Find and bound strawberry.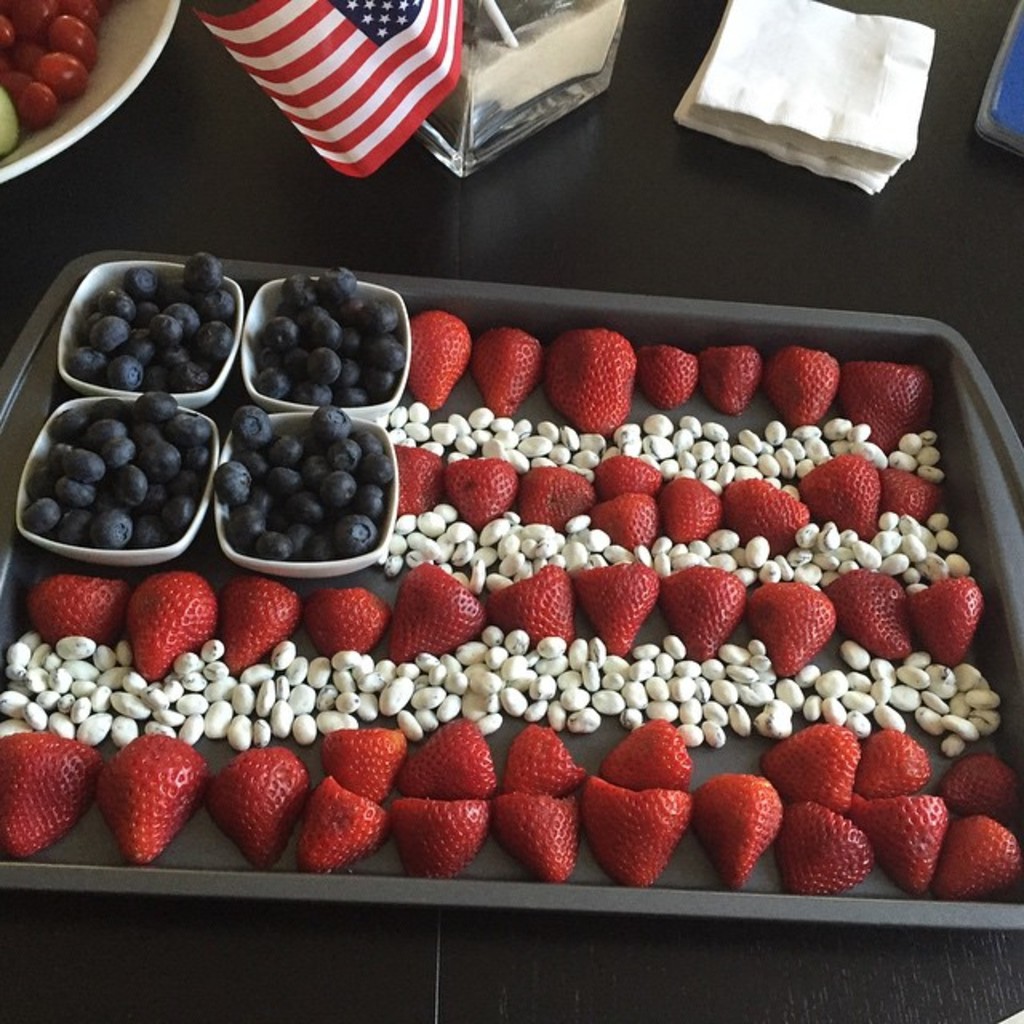
Bound: 384/798/488/882.
